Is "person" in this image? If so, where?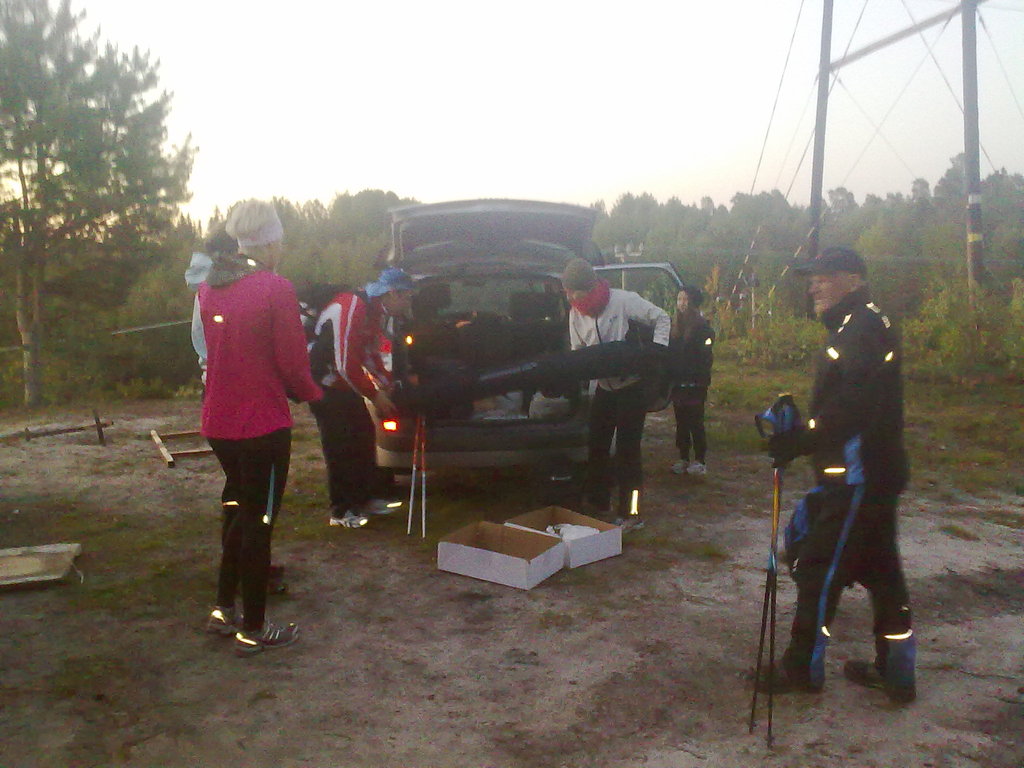
Yes, at [left=666, top=284, right=716, bottom=478].
